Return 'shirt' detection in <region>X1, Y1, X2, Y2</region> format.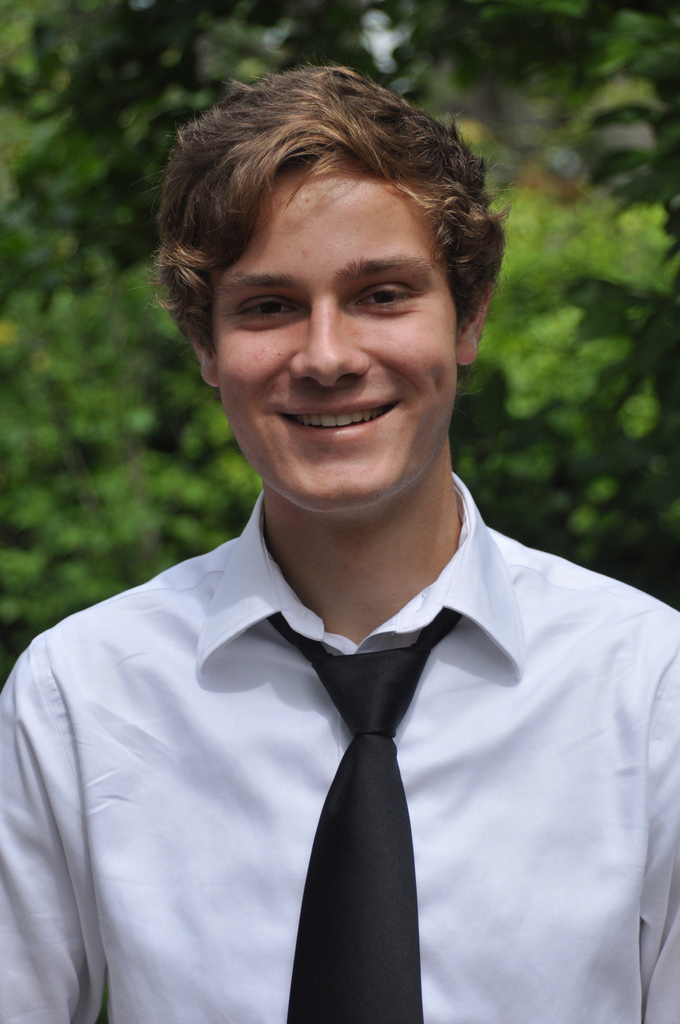
<region>0, 475, 679, 1023</region>.
